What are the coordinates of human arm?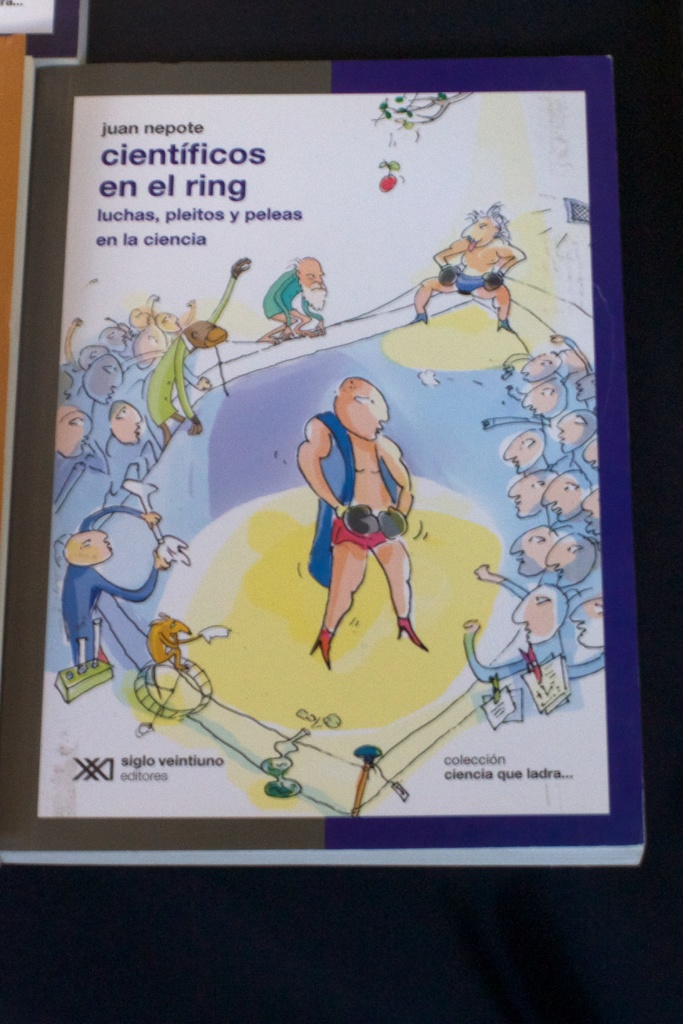
(left=504, top=352, right=531, bottom=374).
